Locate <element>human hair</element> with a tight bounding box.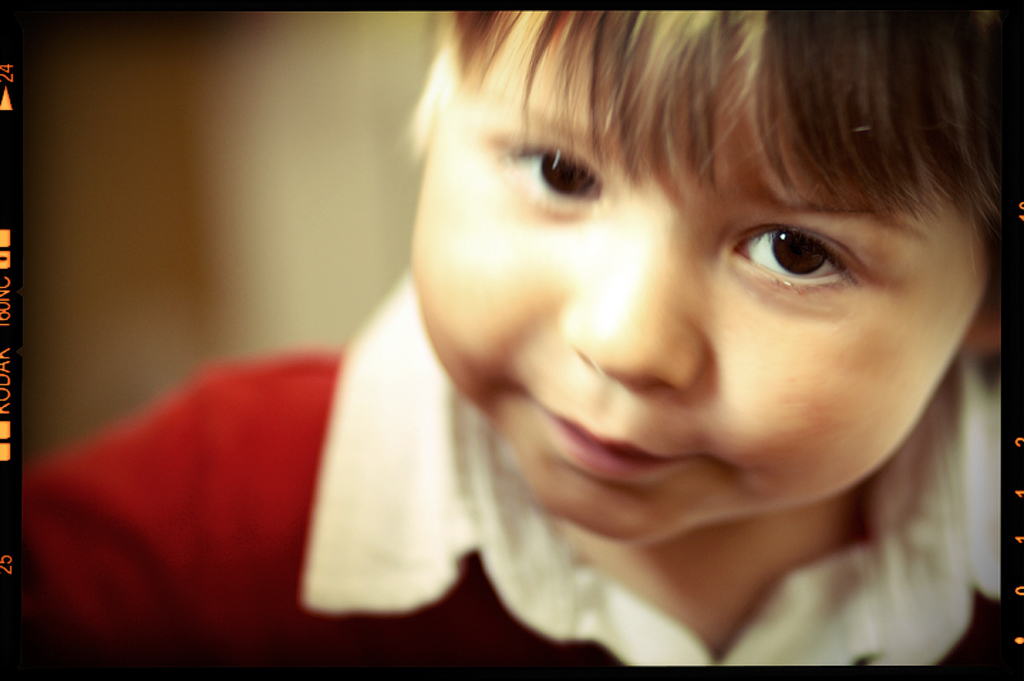
BBox(387, 13, 1006, 343).
